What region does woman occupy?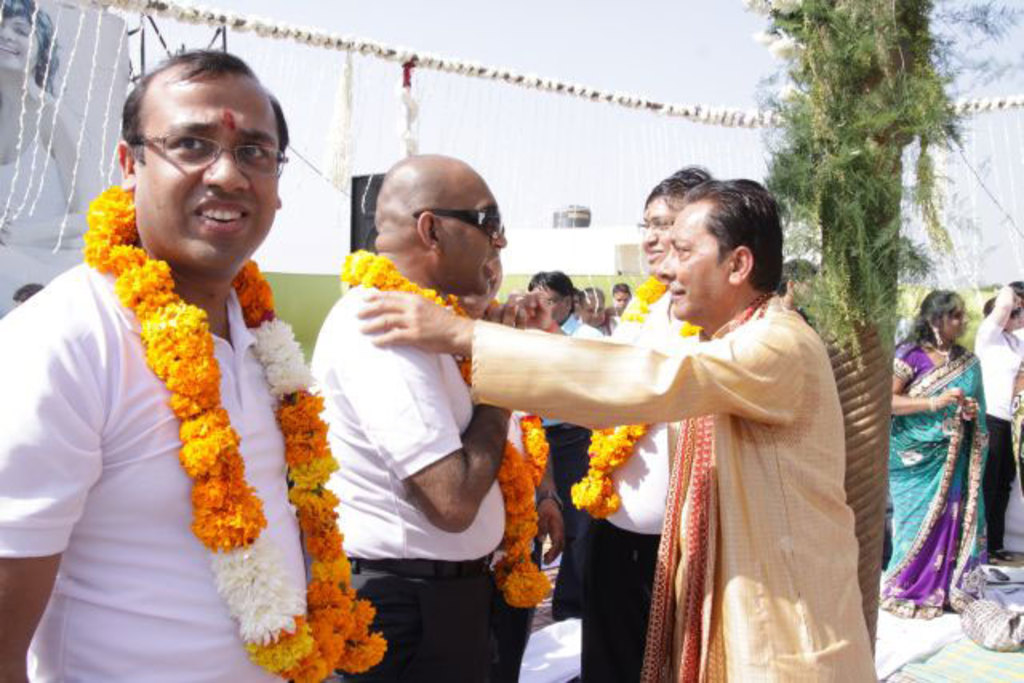
rect(878, 266, 1003, 649).
